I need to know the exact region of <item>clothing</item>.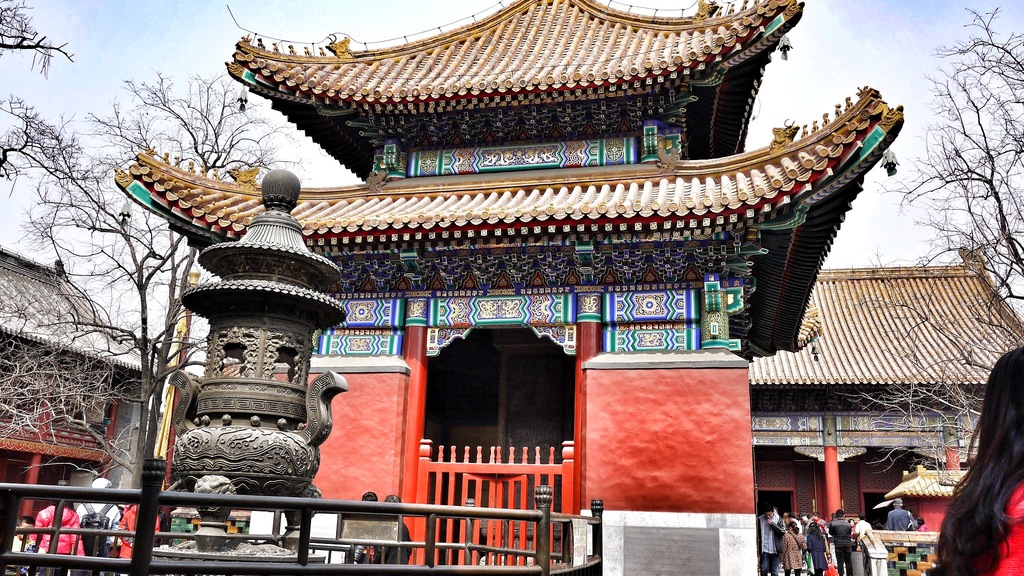
Region: (781,528,803,575).
